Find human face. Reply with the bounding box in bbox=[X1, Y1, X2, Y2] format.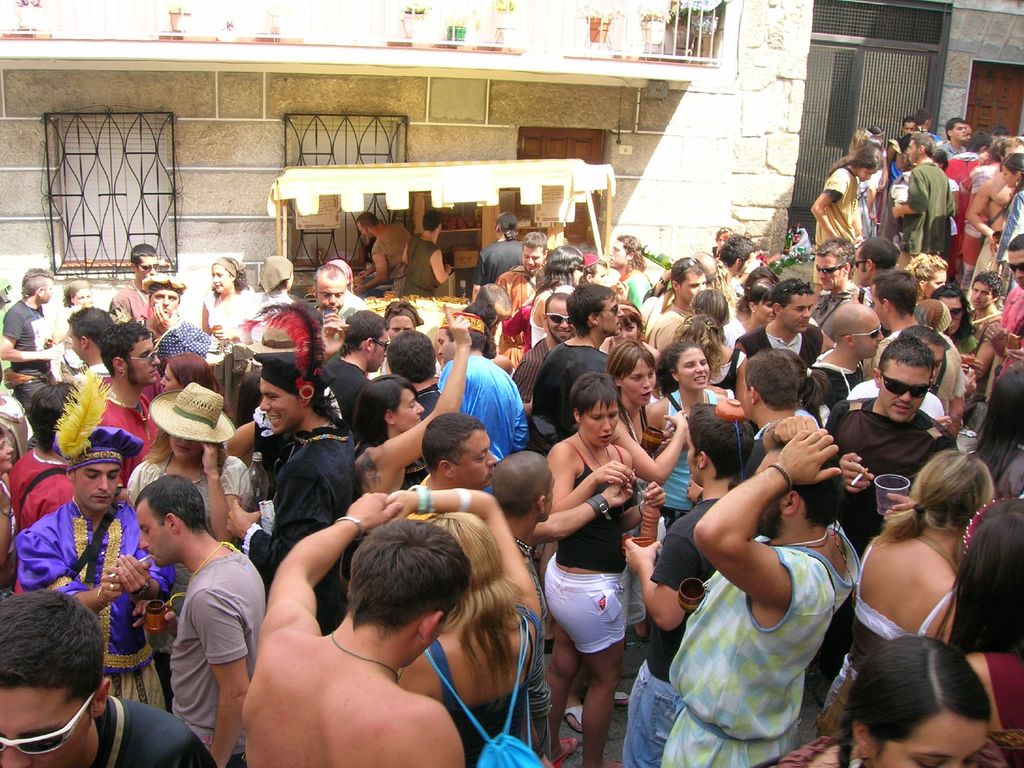
bbox=[609, 241, 627, 269].
